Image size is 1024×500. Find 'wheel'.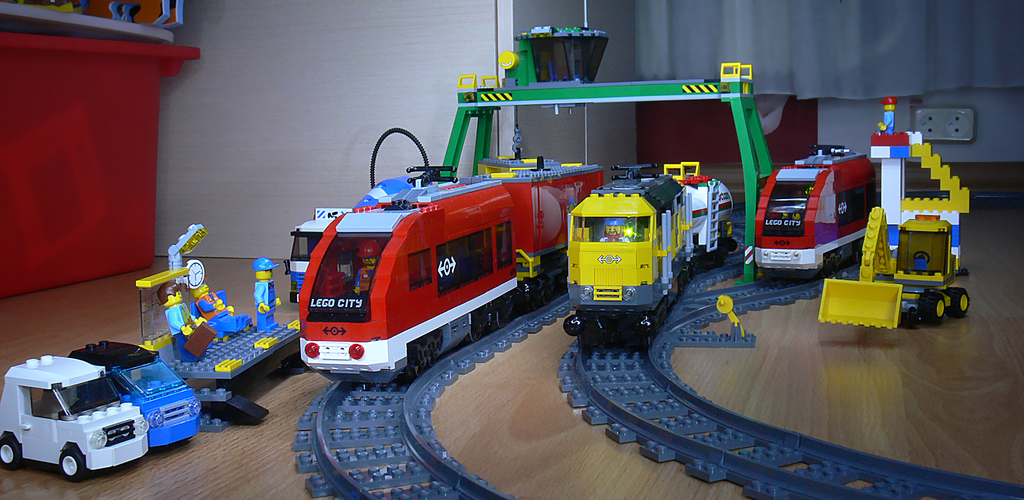
913, 251, 931, 262.
